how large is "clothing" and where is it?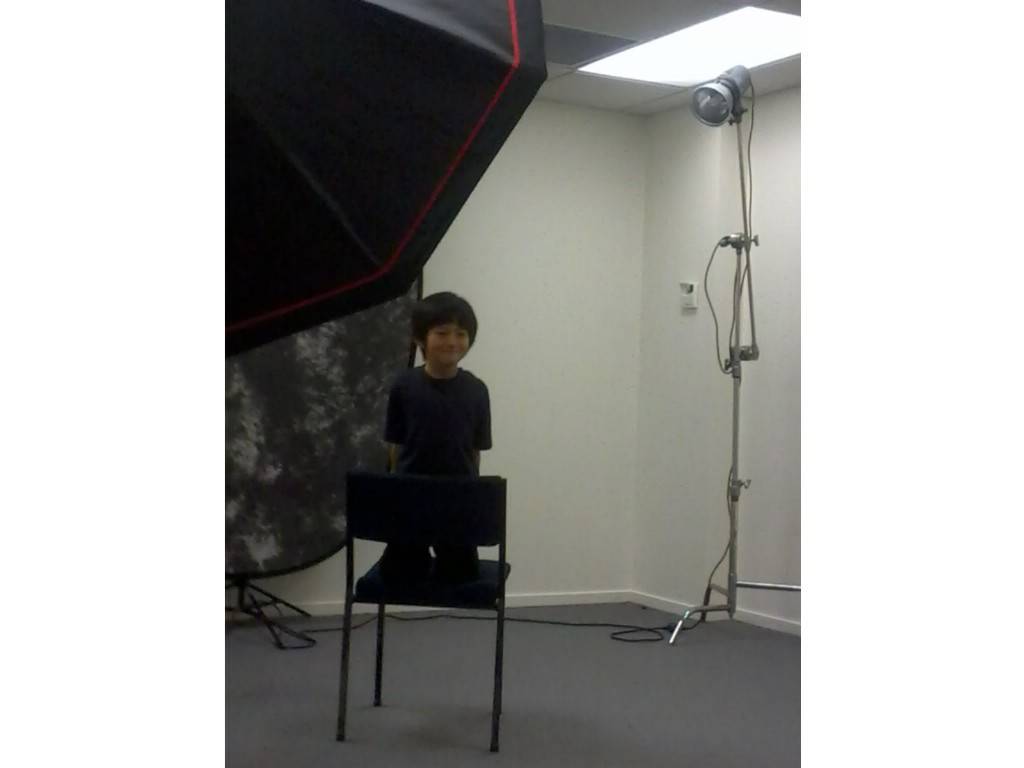
Bounding box: detection(379, 355, 490, 599).
